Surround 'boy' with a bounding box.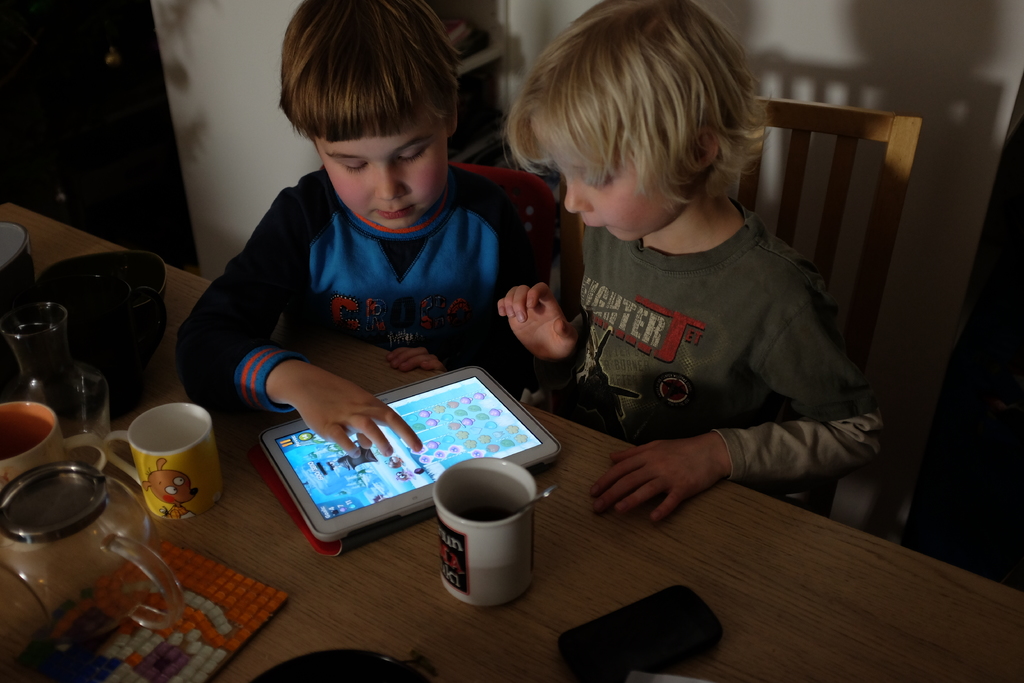
l=420, t=33, r=899, b=591.
